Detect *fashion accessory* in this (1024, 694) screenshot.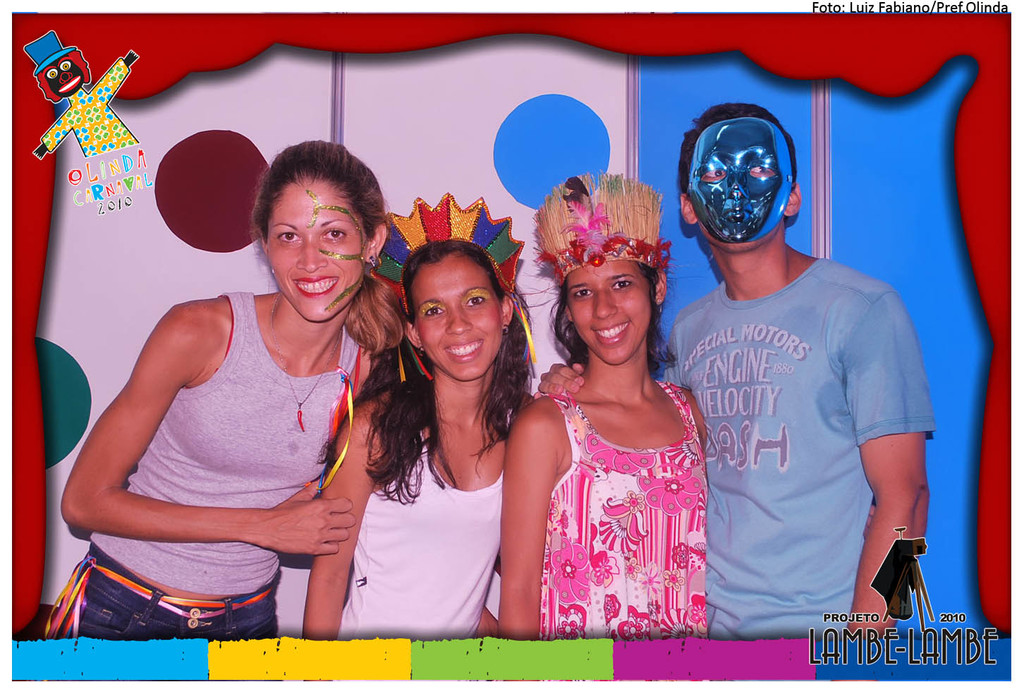
Detection: <region>365, 188, 540, 382</region>.
